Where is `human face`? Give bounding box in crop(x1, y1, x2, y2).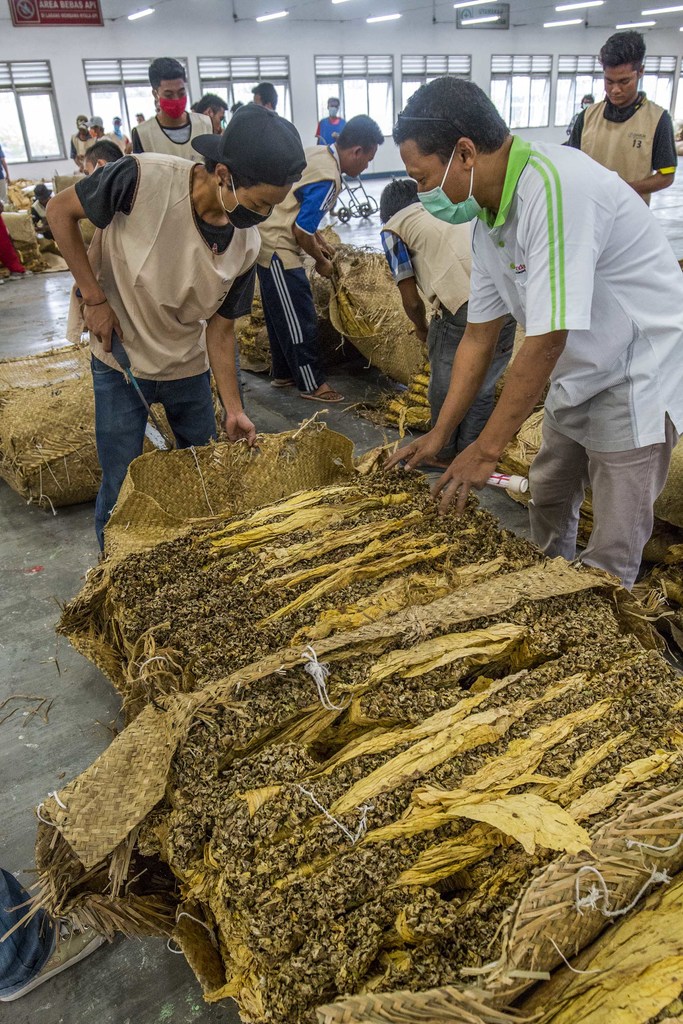
crop(218, 180, 292, 218).
